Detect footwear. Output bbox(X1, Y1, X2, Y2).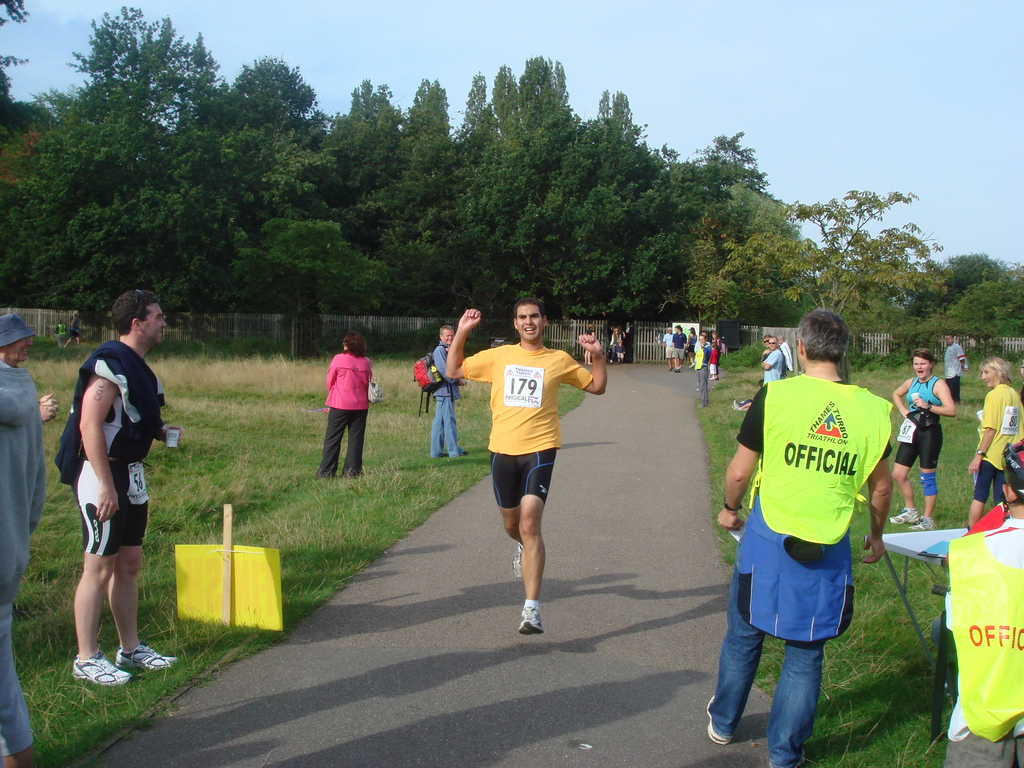
bbox(706, 692, 737, 747).
